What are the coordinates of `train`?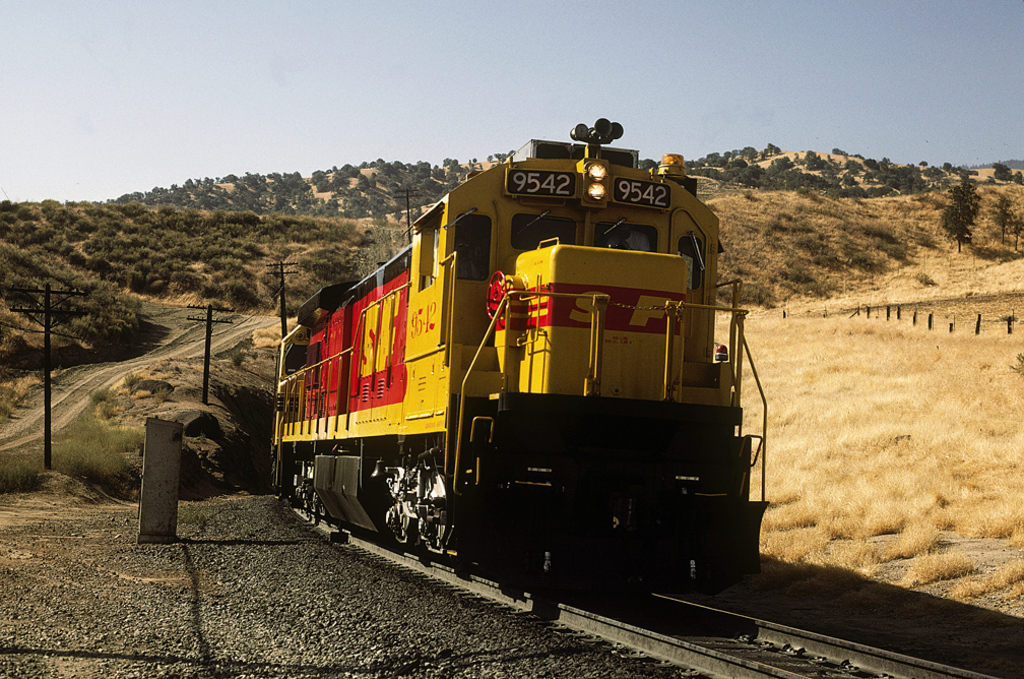
264/118/768/578.
